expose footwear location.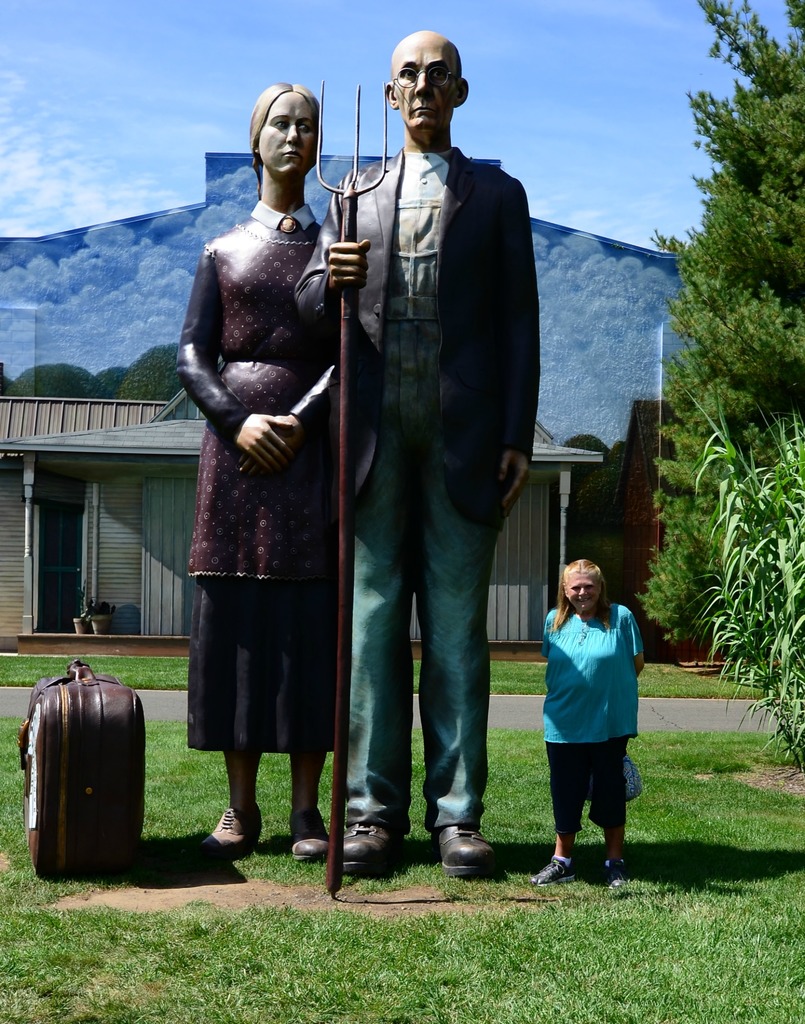
Exposed at 601/861/627/890.
